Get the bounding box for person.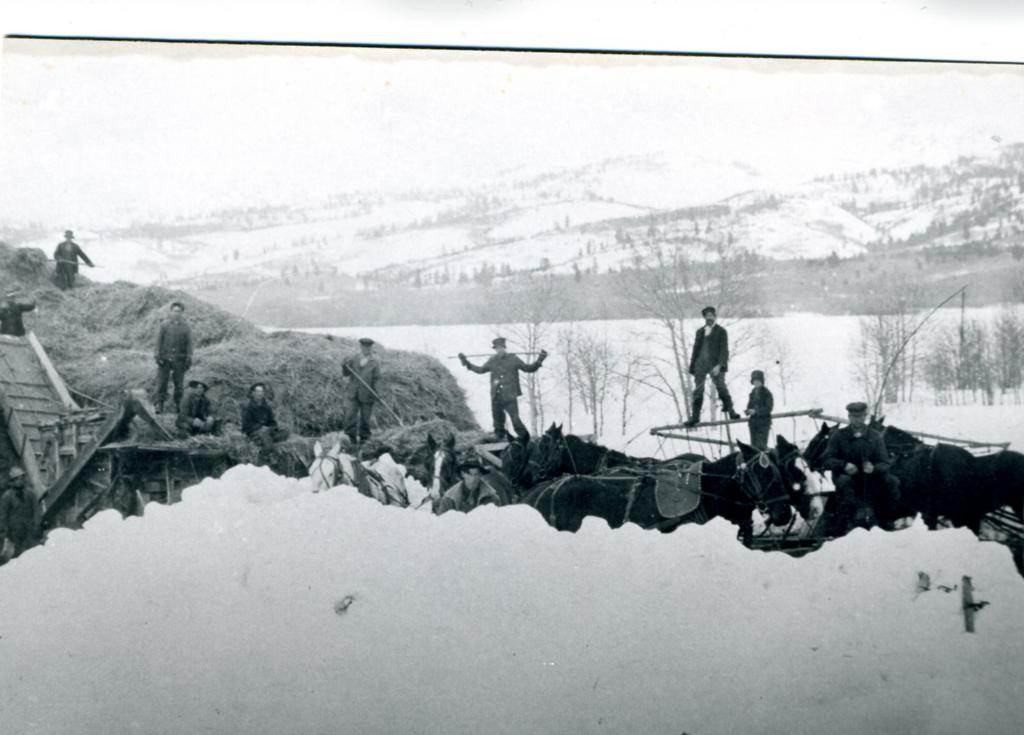
left=691, top=294, right=748, bottom=434.
